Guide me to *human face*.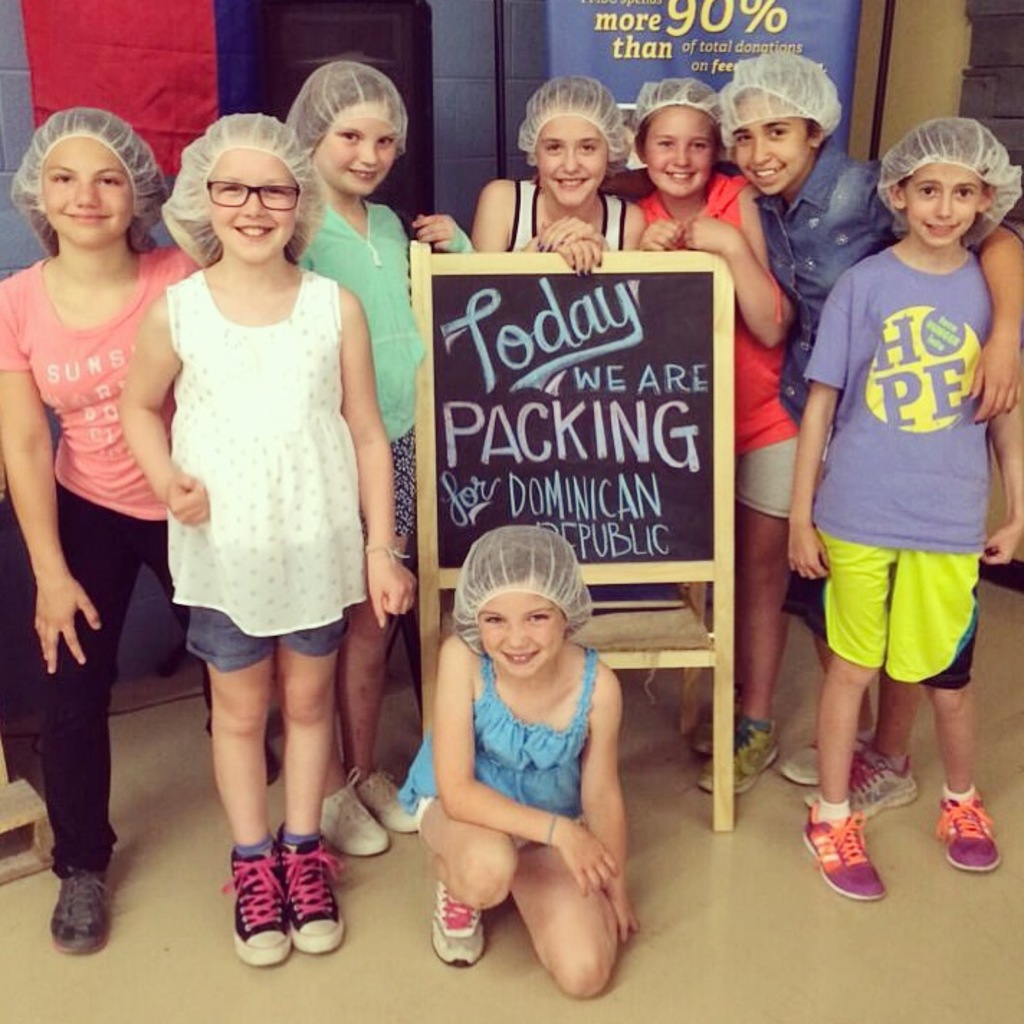
Guidance: [x1=201, y1=145, x2=301, y2=260].
